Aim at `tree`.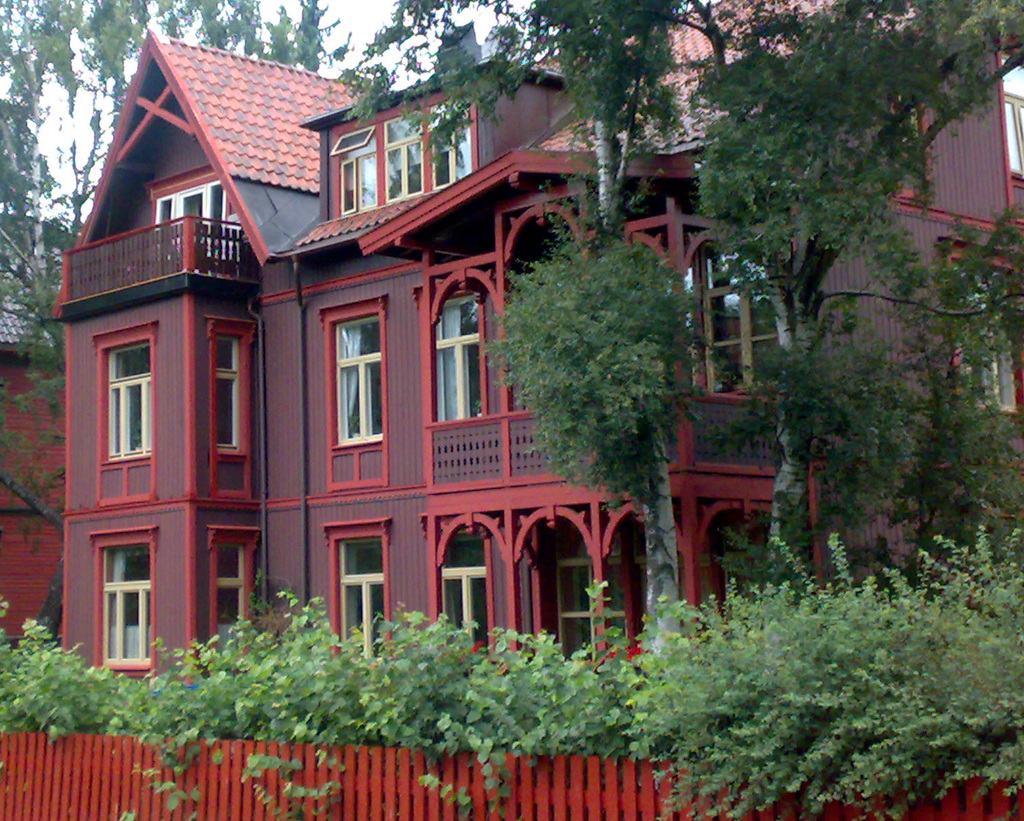
Aimed at {"x1": 0, "y1": 0, "x2": 354, "y2": 361}.
